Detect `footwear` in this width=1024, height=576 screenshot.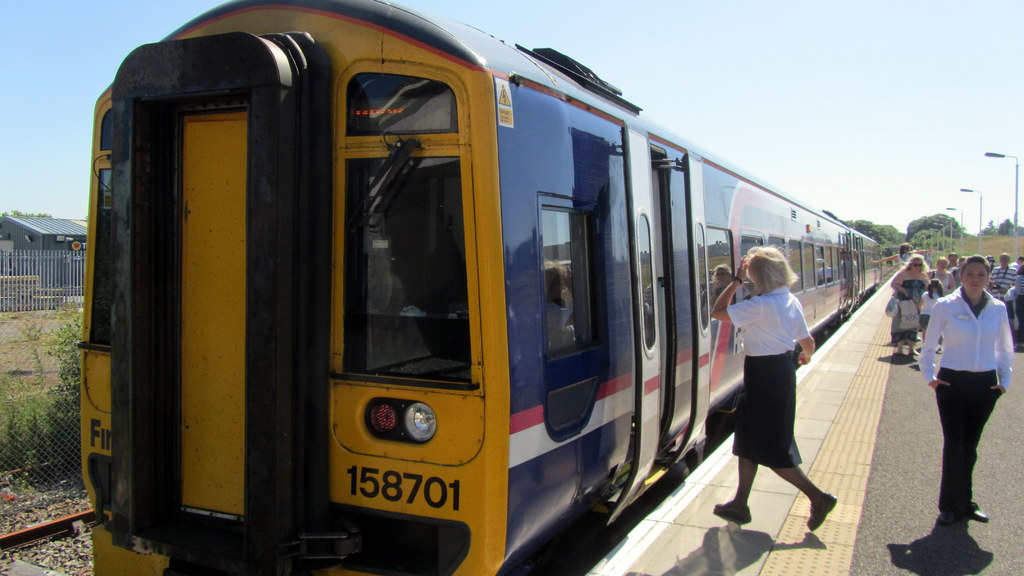
Detection: [937,511,953,527].
